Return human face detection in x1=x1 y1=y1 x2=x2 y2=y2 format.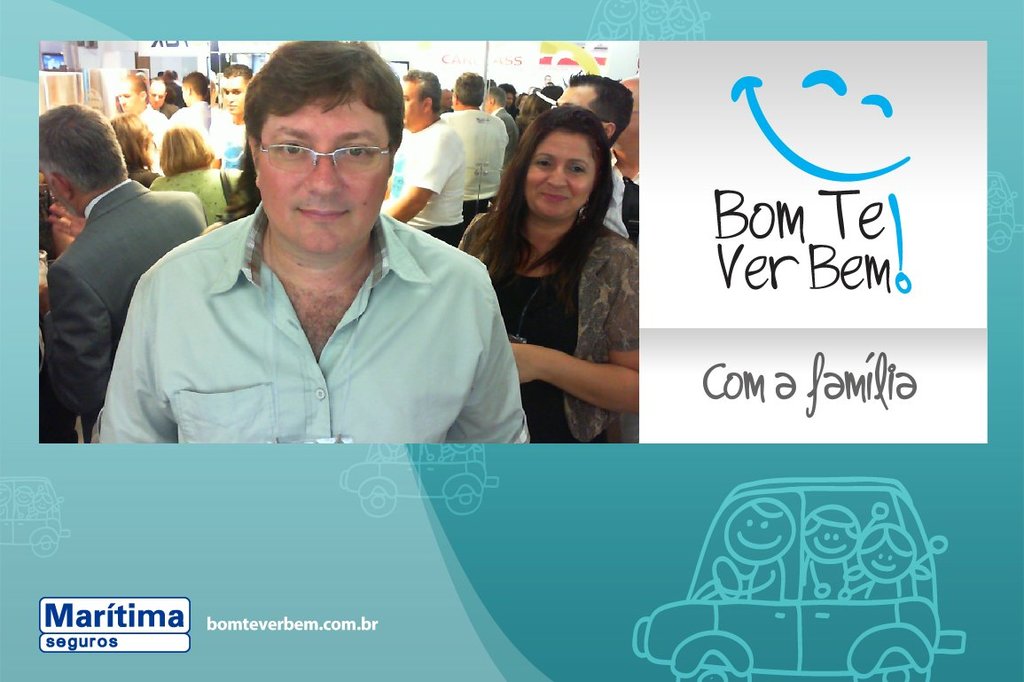
x1=481 y1=96 x2=492 y2=107.
